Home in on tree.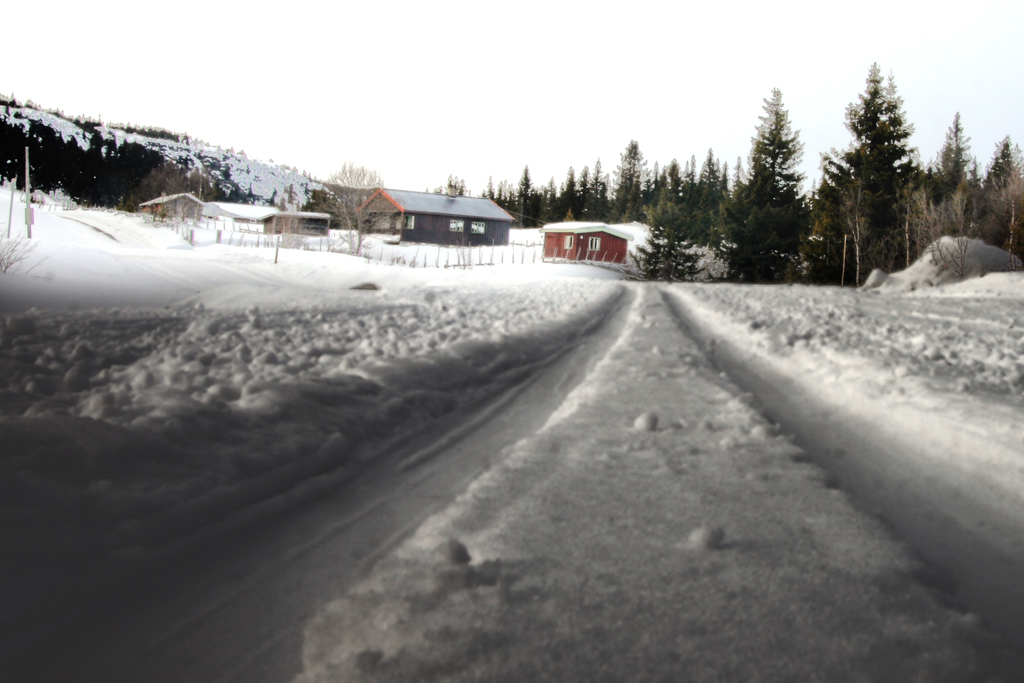
Homed in at region(319, 161, 400, 261).
